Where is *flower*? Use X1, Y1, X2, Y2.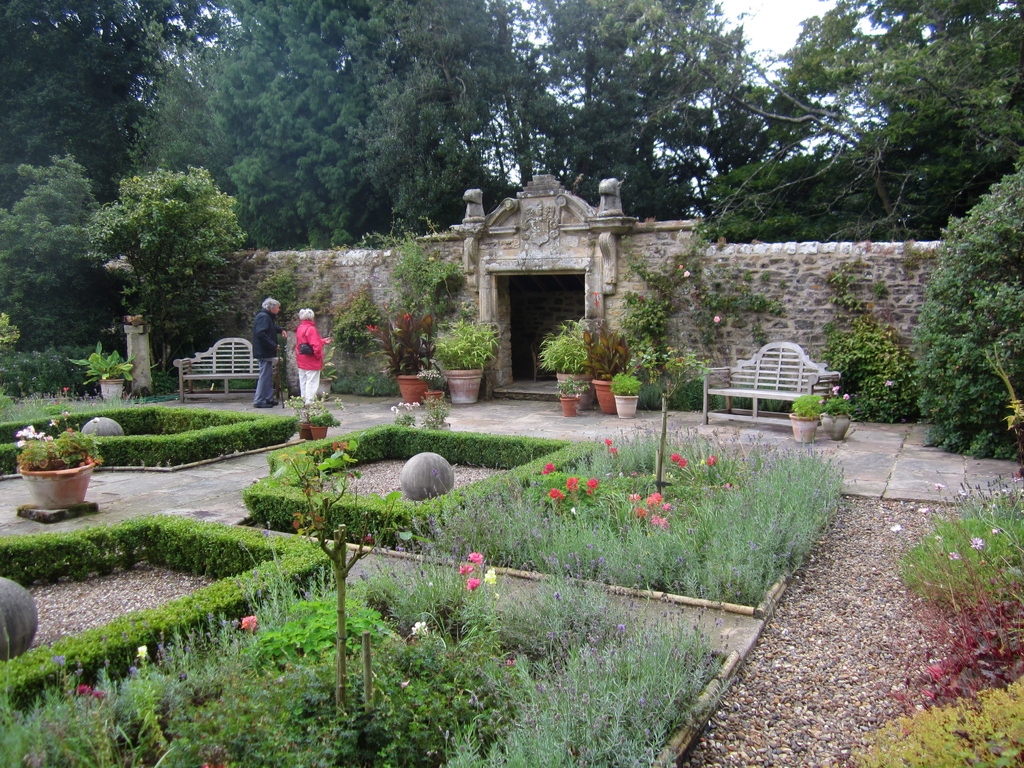
676, 454, 685, 468.
